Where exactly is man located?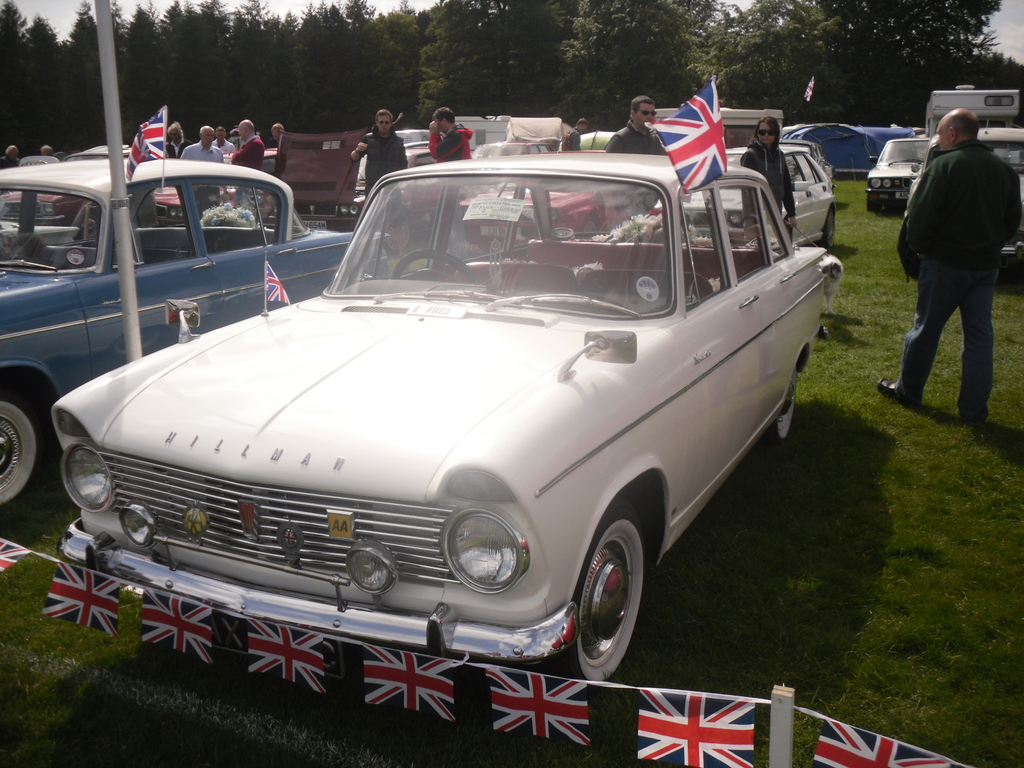
Its bounding box is 565/118/591/154.
